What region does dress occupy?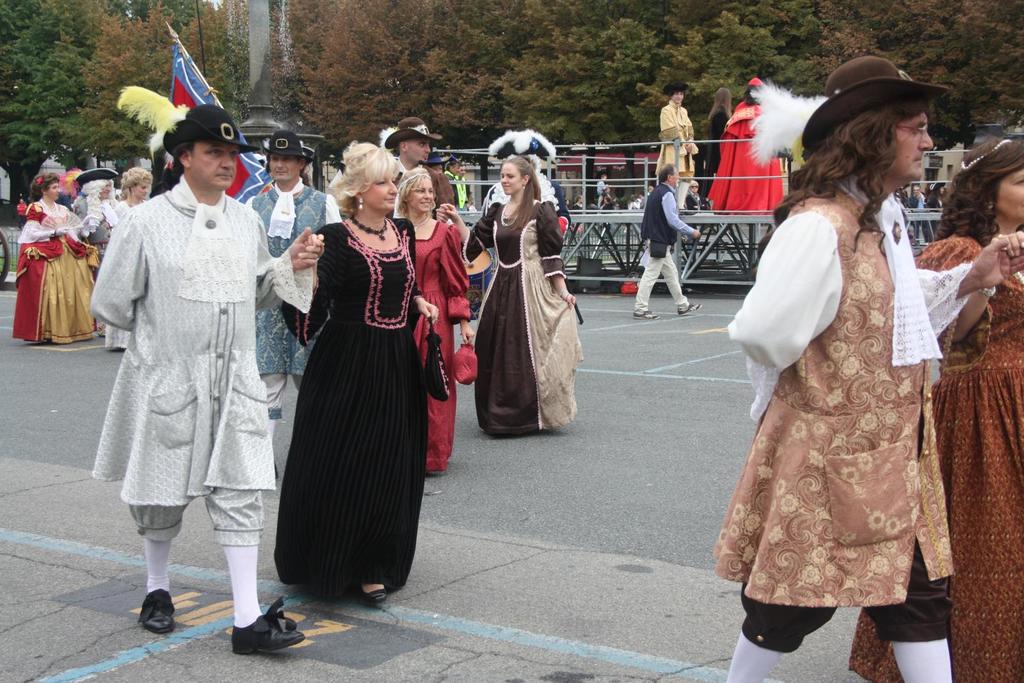
x1=105, y1=196, x2=150, y2=230.
